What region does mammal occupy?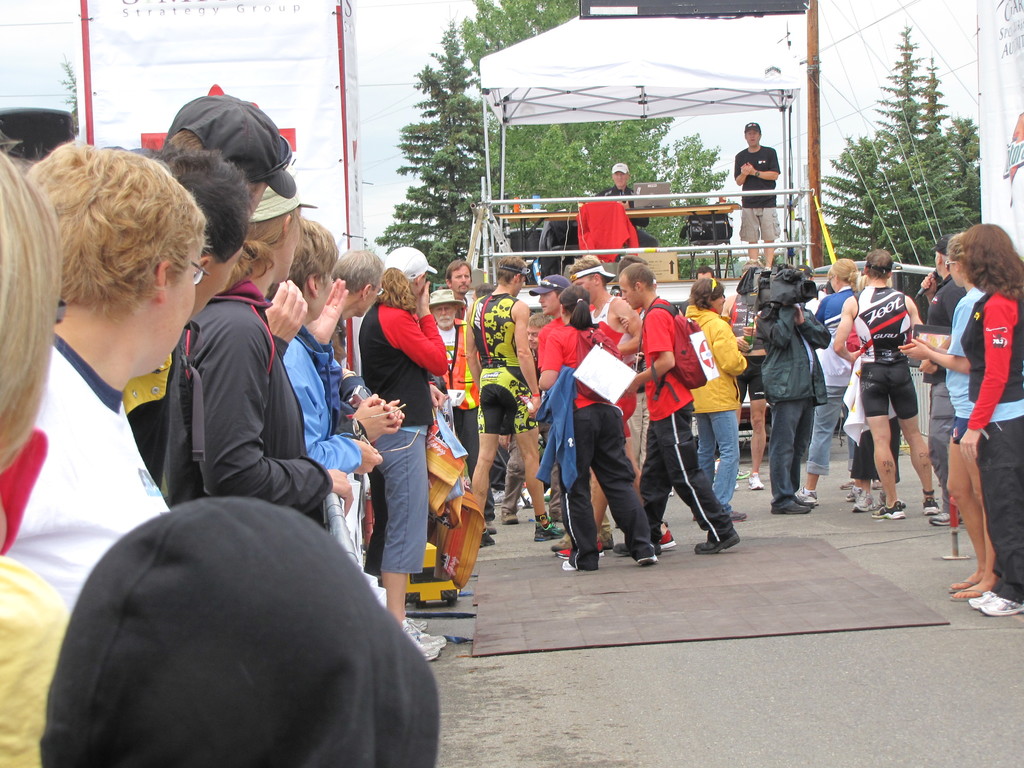
<region>358, 244, 446, 662</region>.
